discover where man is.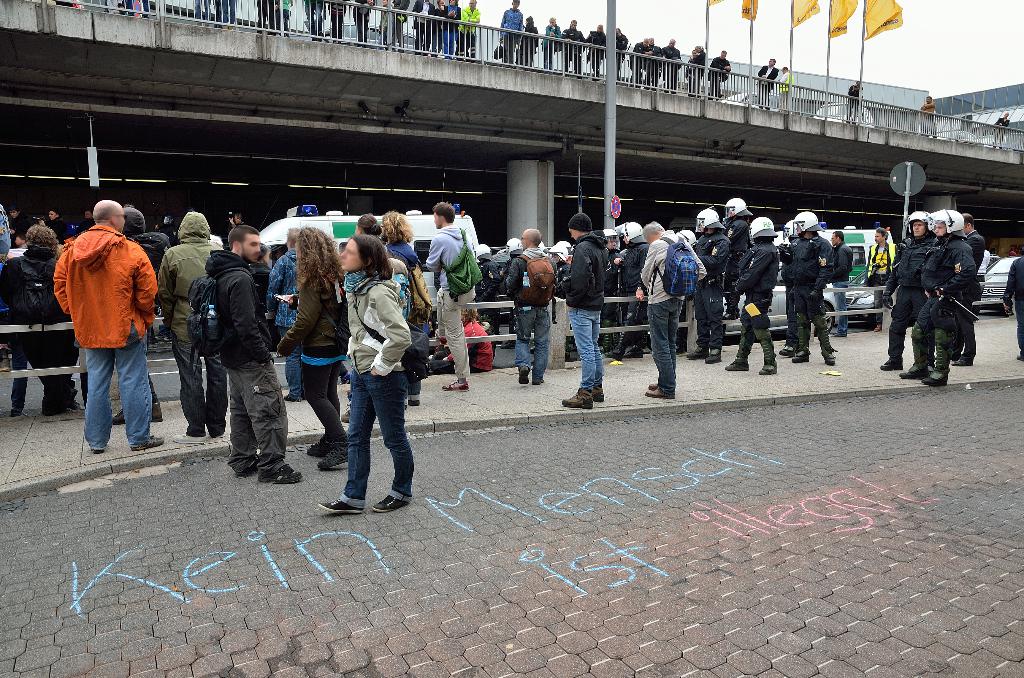
Discovered at left=918, top=95, right=938, bottom=138.
